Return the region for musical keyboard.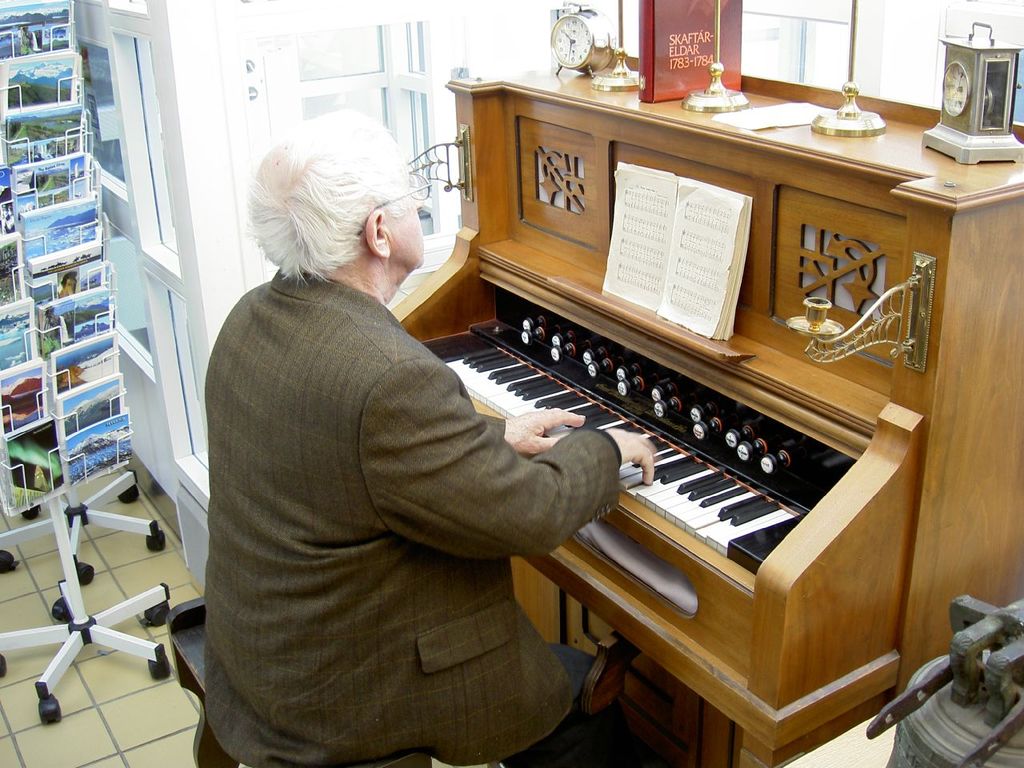
locate(418, 318, 919, 668).
